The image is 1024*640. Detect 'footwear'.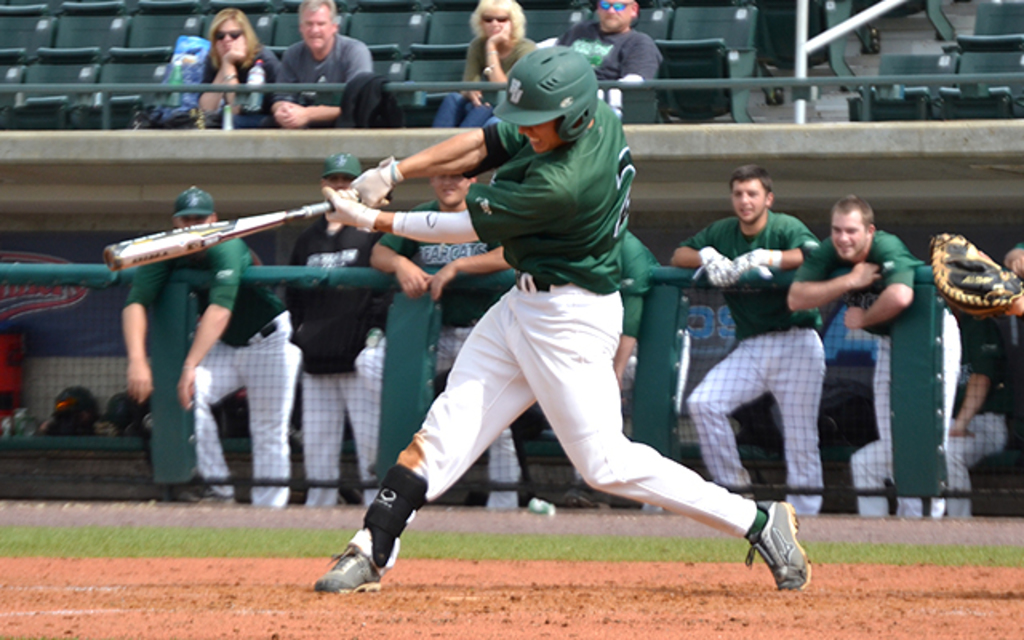
Detection: 317,542,386,590.
